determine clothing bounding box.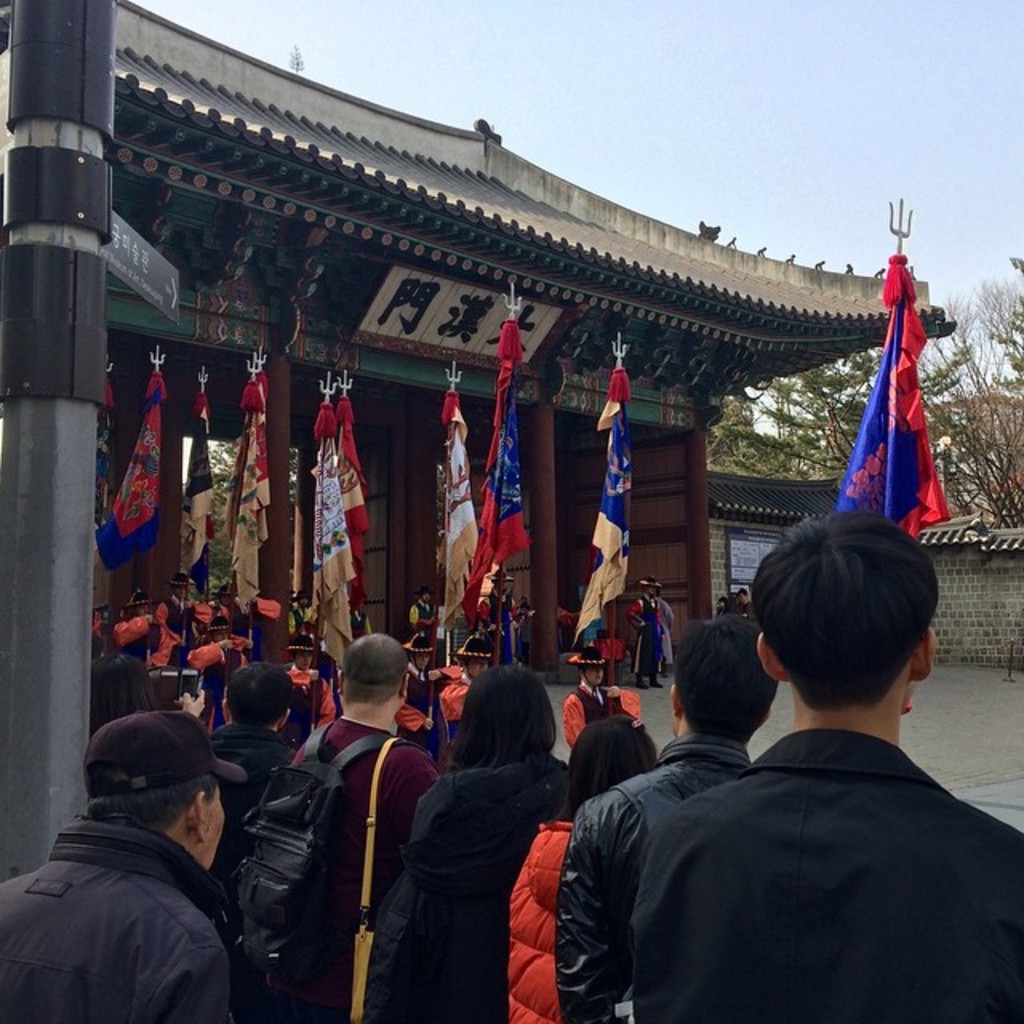
Determined: [left=632, top=595, right=664, bottom=672].
